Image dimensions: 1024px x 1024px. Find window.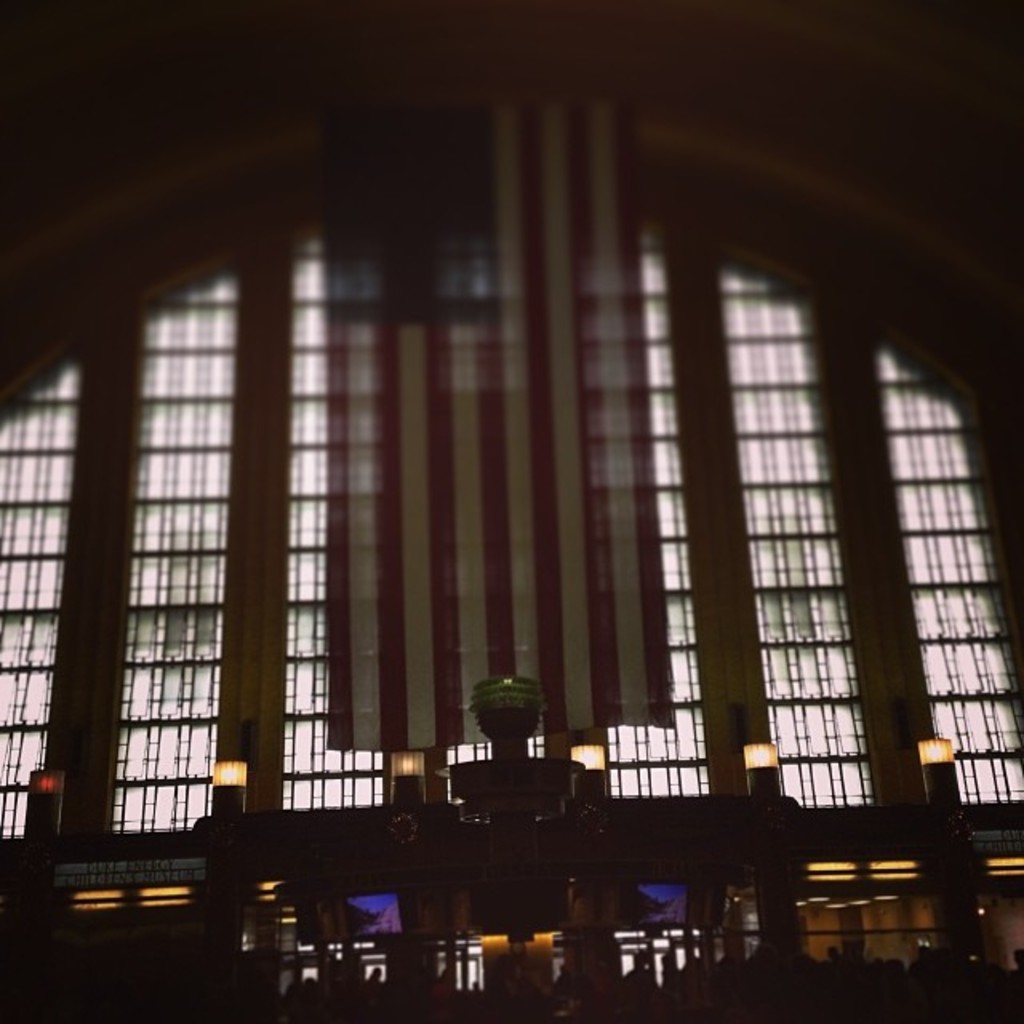
pyautogui.locateOnScreen(123, 283, 221, 834).
